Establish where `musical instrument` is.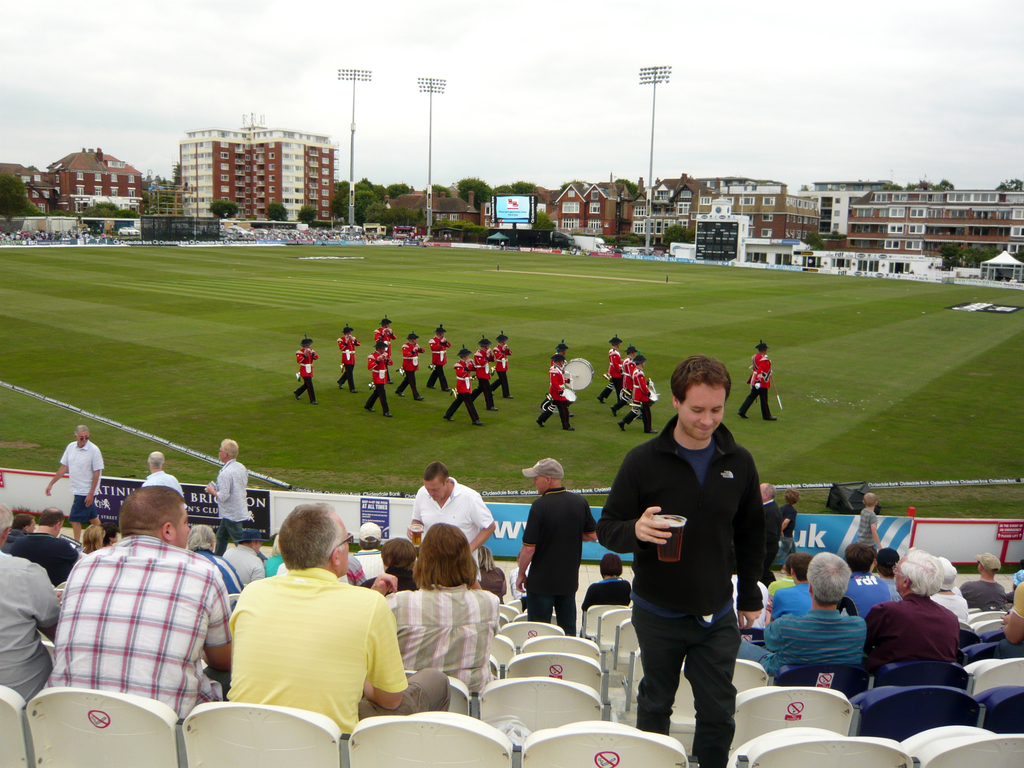
Established at region(645, 387, 660, 404).
